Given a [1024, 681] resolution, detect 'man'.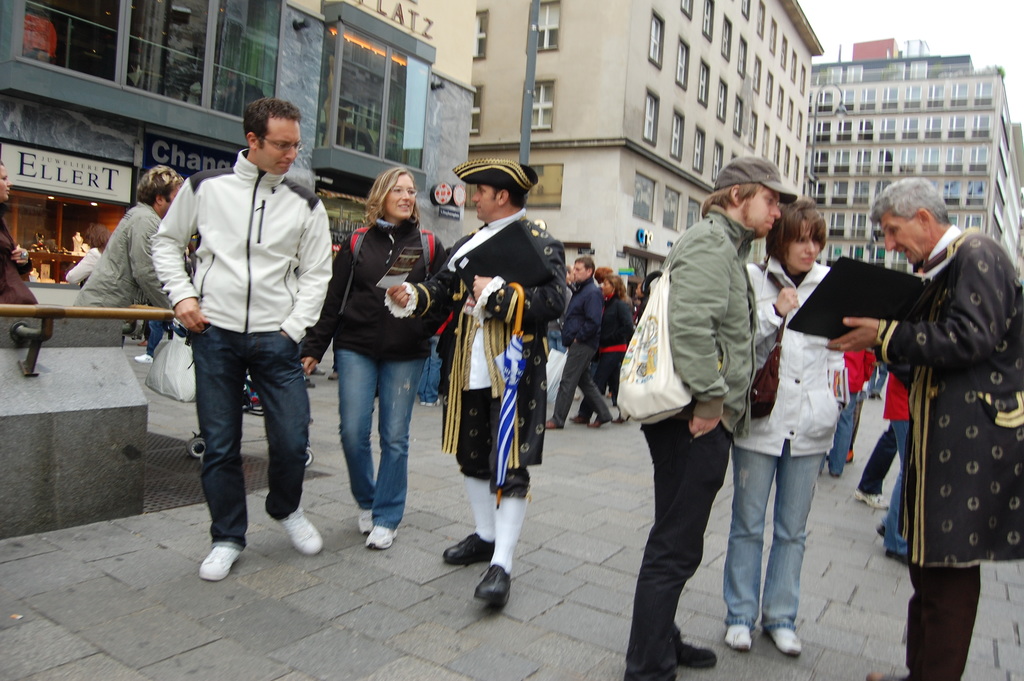
x1=867, y1=365, x2=886, y2=400.
